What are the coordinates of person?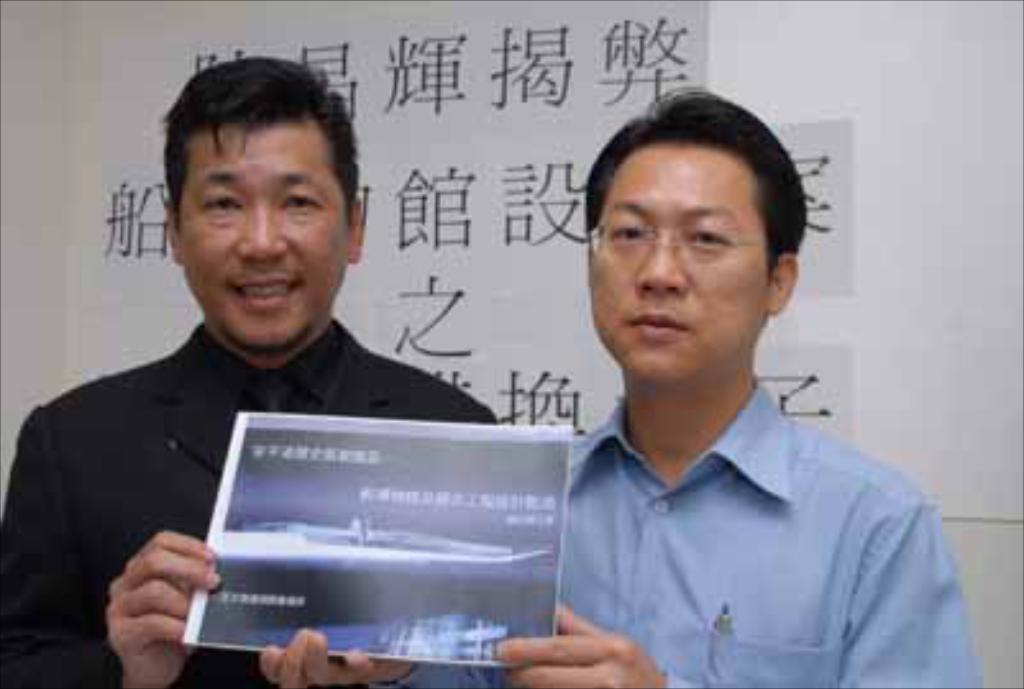
bbox=(31, 64, 535, 656).
